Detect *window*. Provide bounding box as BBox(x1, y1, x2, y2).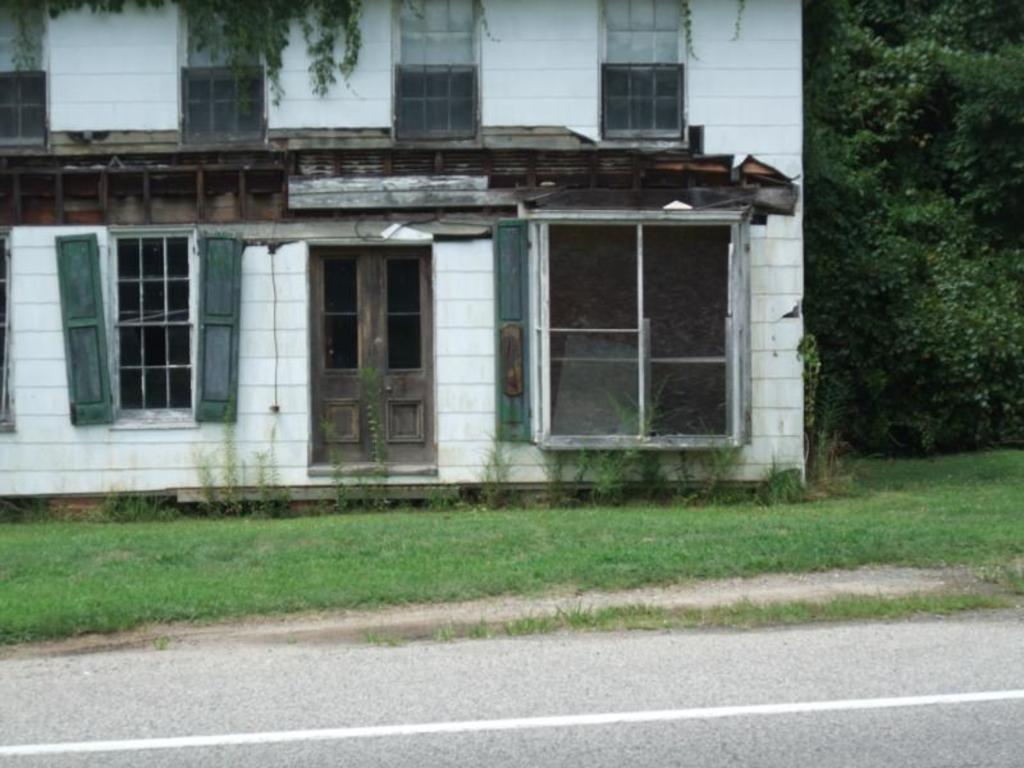
BBox(596, 0, 684, 141).
